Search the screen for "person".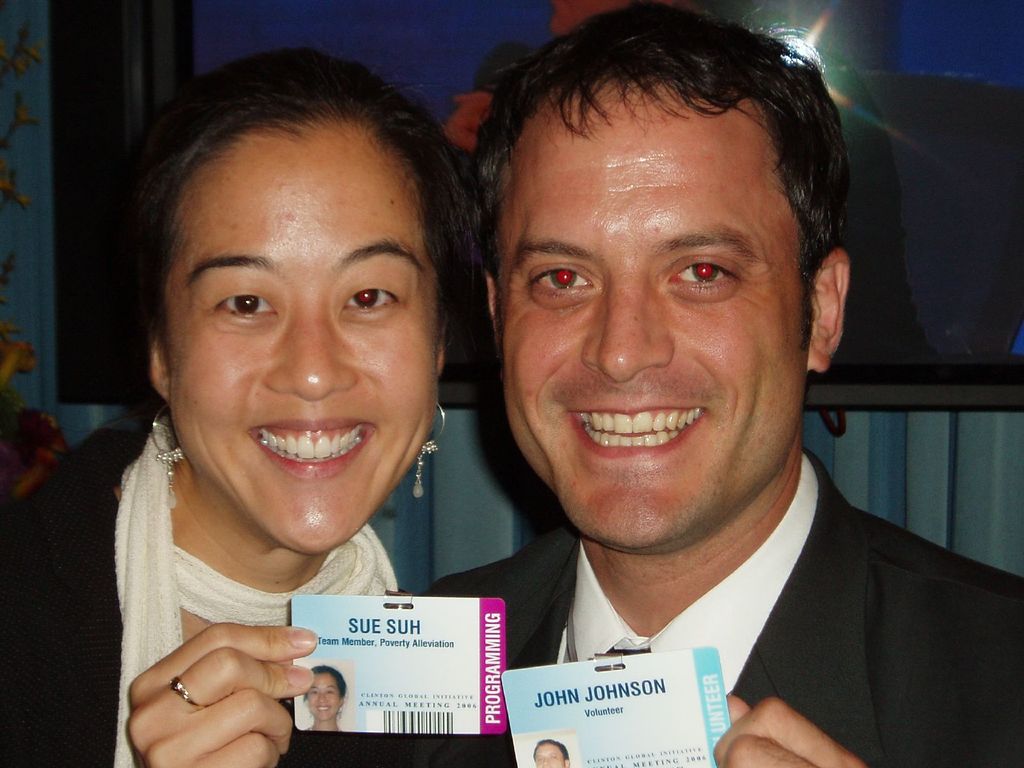
Found at box(531, 738, 570, 767).
